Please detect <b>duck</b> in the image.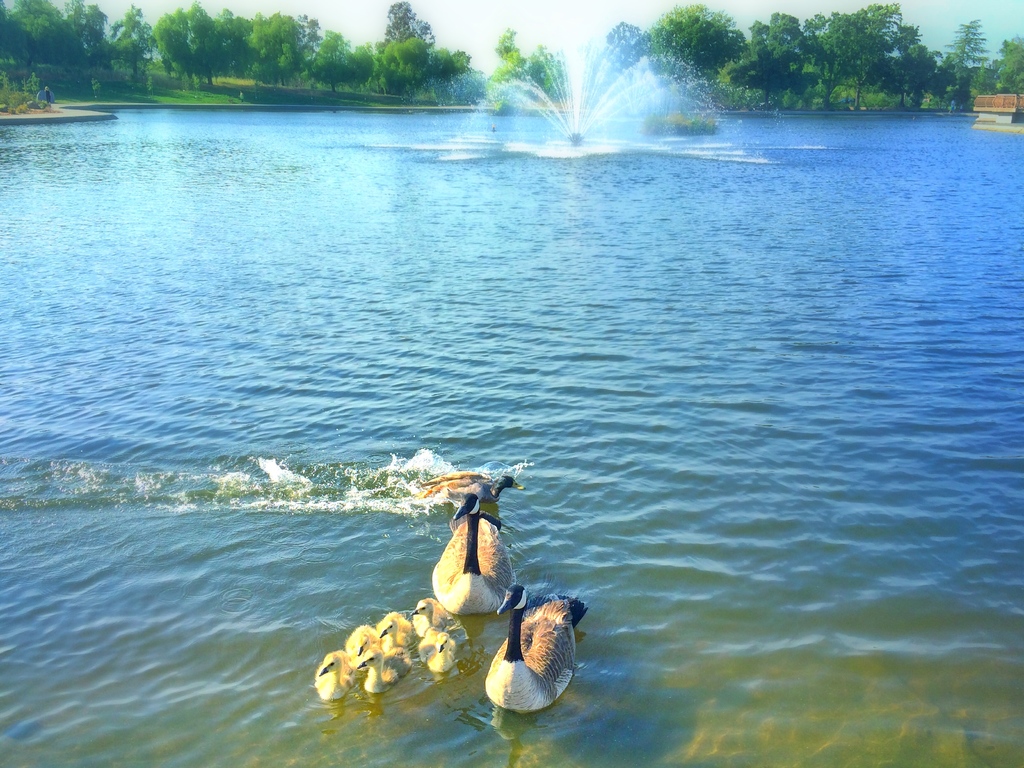
box=[378, 616, 425, 654].
